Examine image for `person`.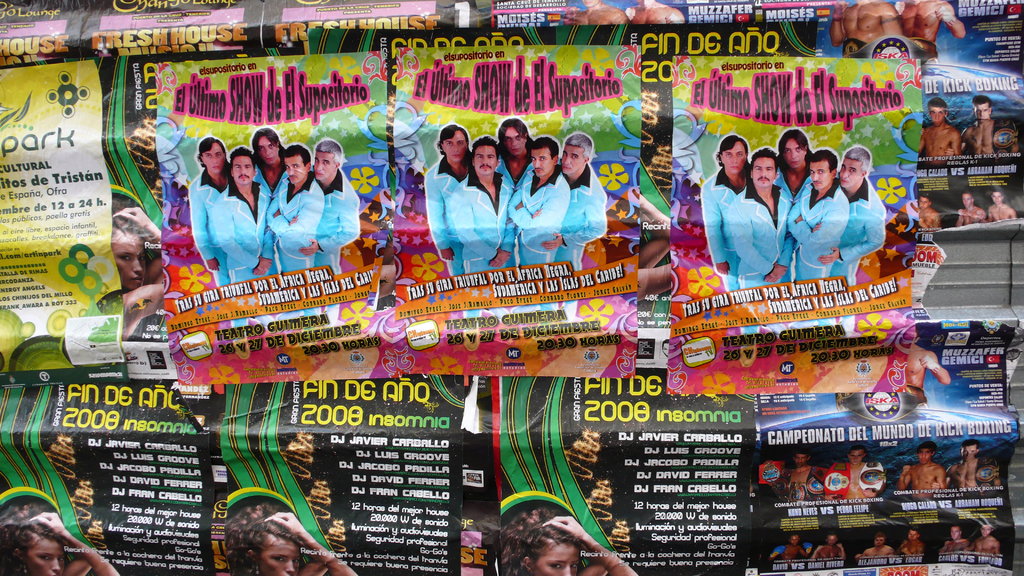
Examination result: [512, 136, 570, 337].
